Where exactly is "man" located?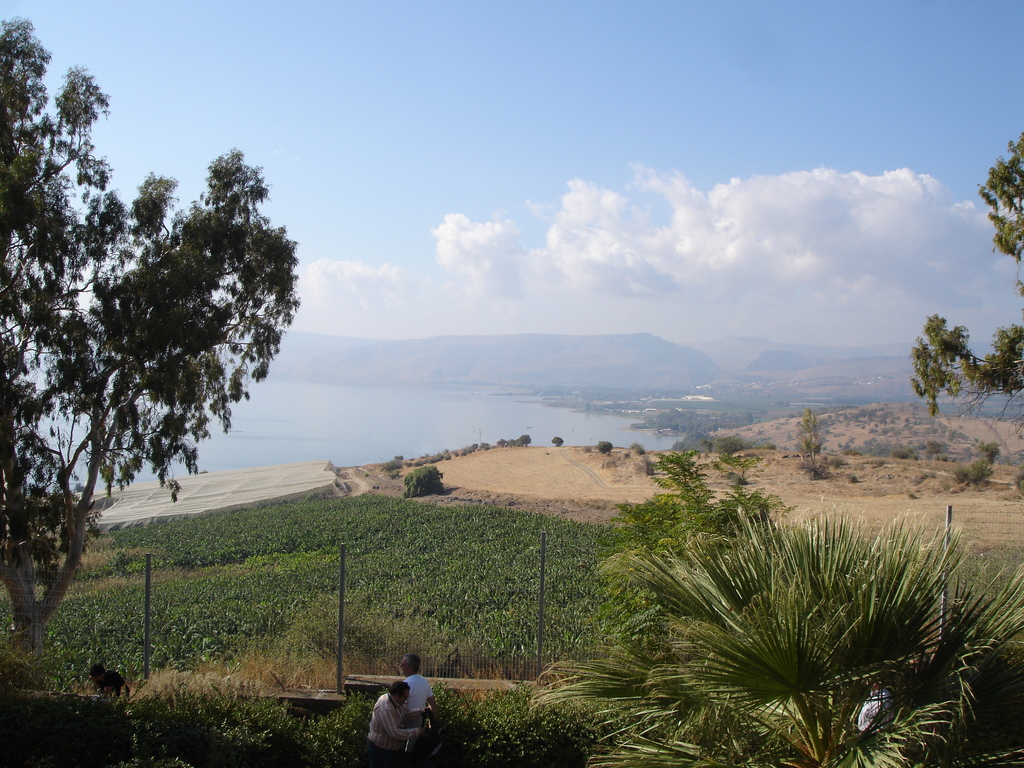
Its bounding box is [396, 655, 434, 745].
